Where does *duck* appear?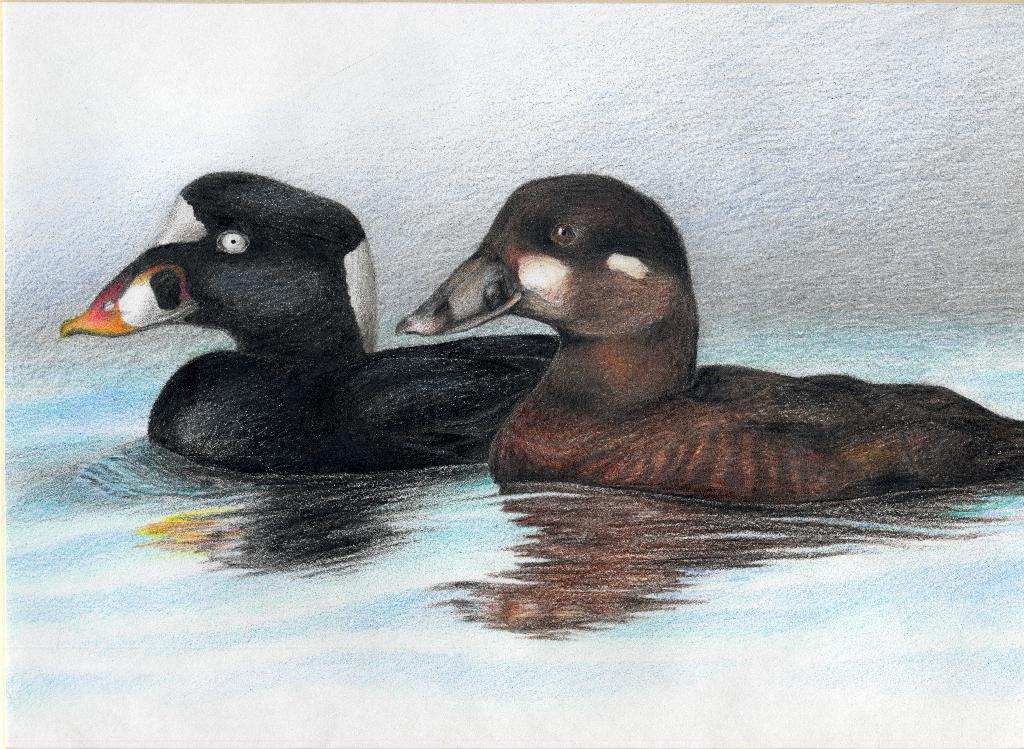
Appears at <box>58,167,570,474</box>.
